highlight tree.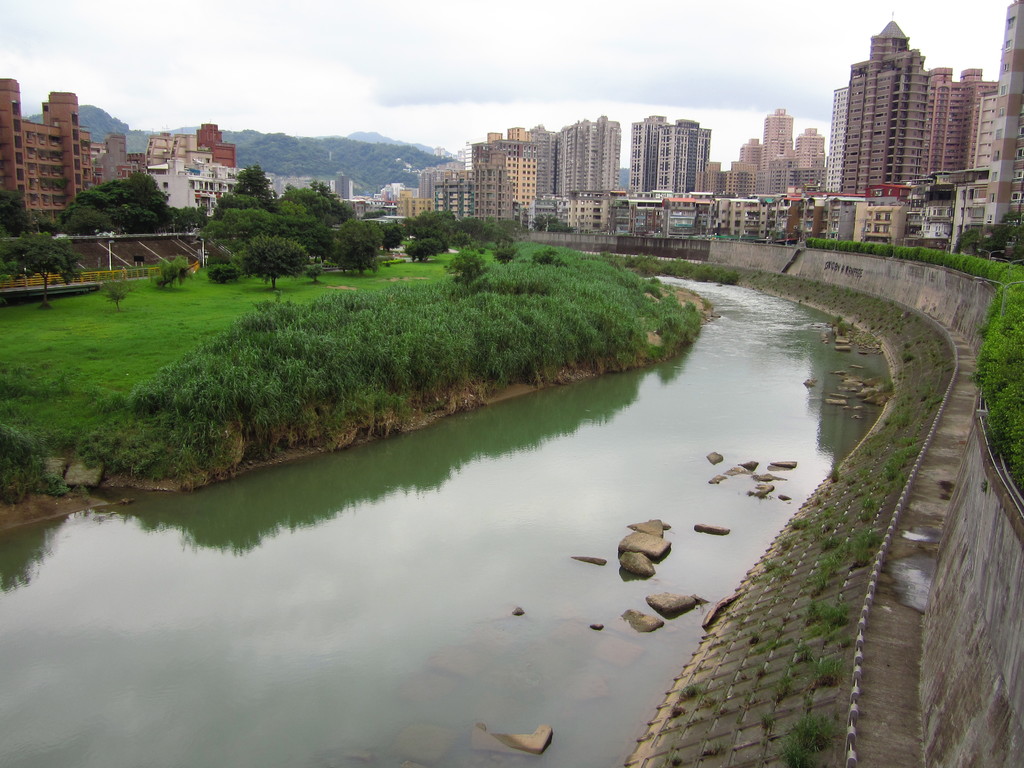
Highlighted region: (left=216, top=204, right=247, bottom=244).
